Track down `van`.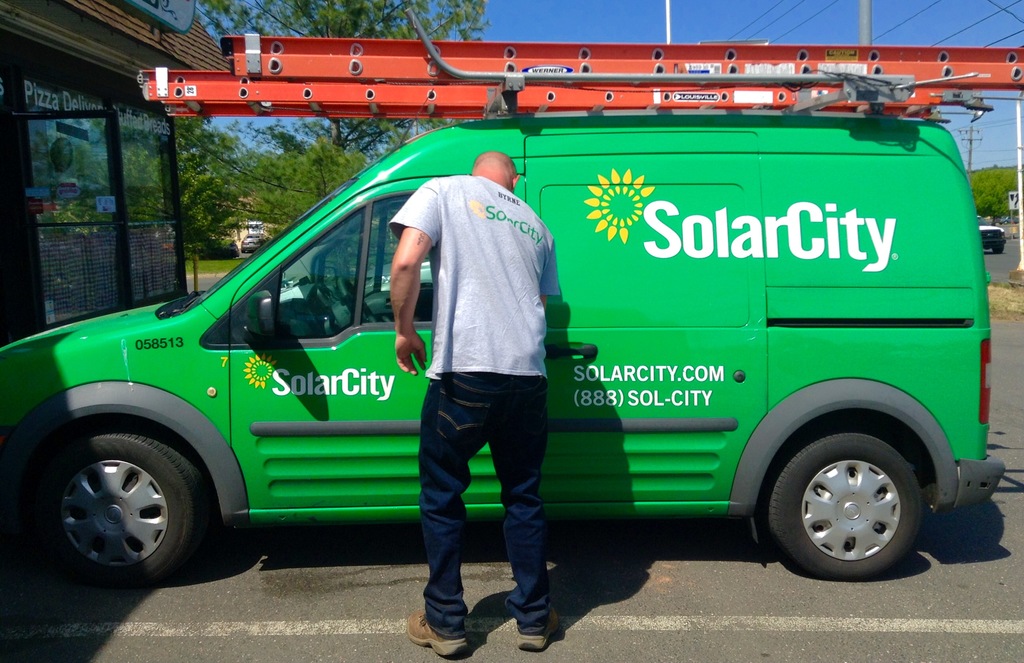
Tracked to x1=0, y1=37, x2=1023, y2=585.
